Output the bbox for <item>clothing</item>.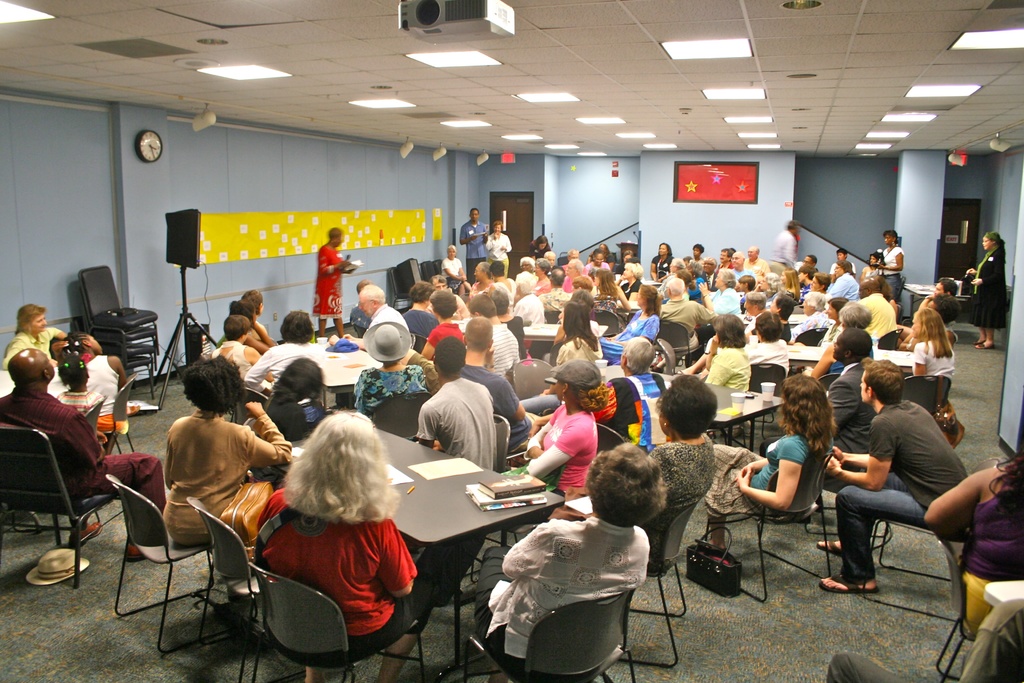
(402, 309, 437, 336).
